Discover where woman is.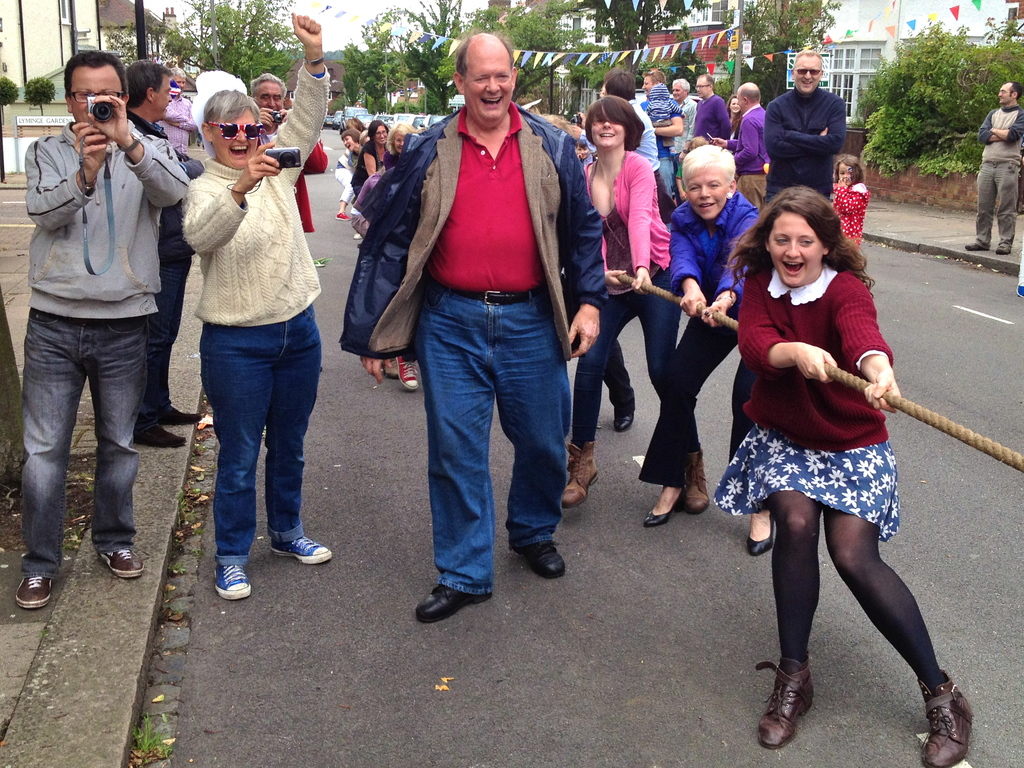
Discovered at 350,118,390,200.
